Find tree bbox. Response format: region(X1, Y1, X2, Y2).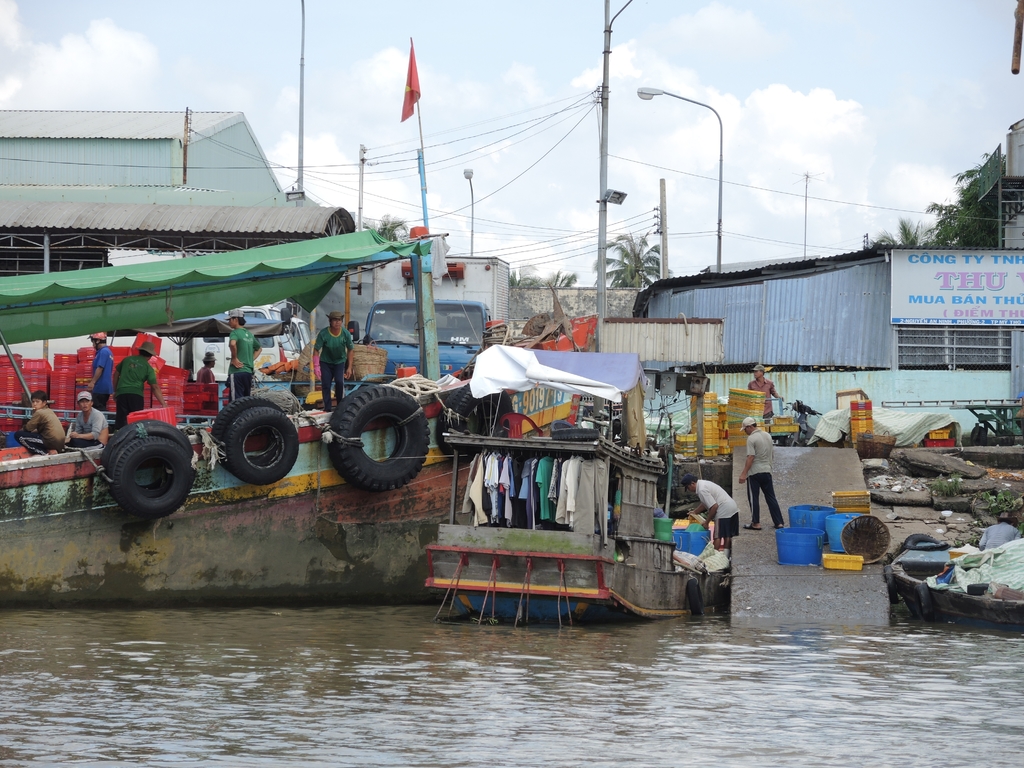
region(904, 120, 1023, 263).
